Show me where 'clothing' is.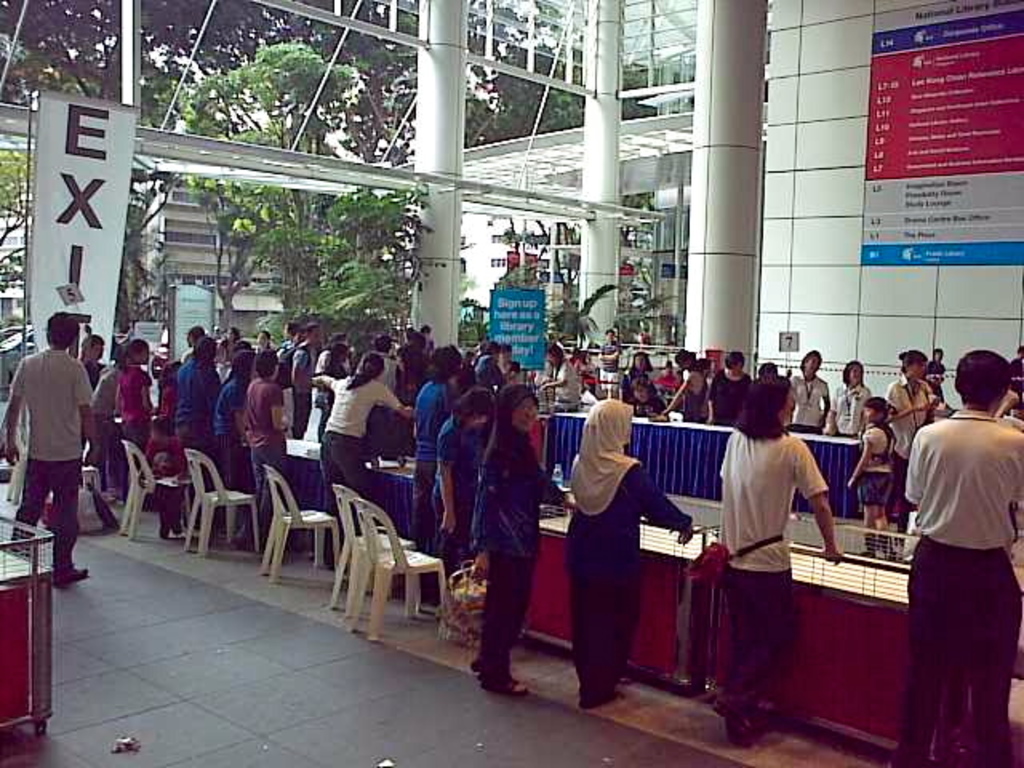
'clothing' is at [left=894, top=410, right=1022, bottom=666].
